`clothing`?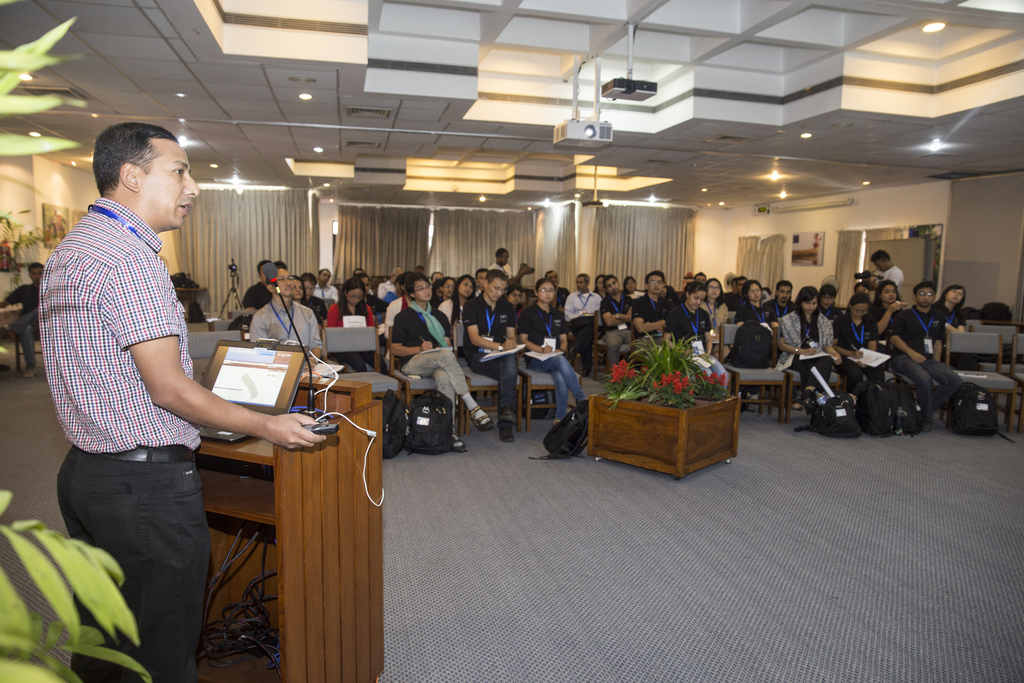
bbox=[324, 304, 390, 370]
